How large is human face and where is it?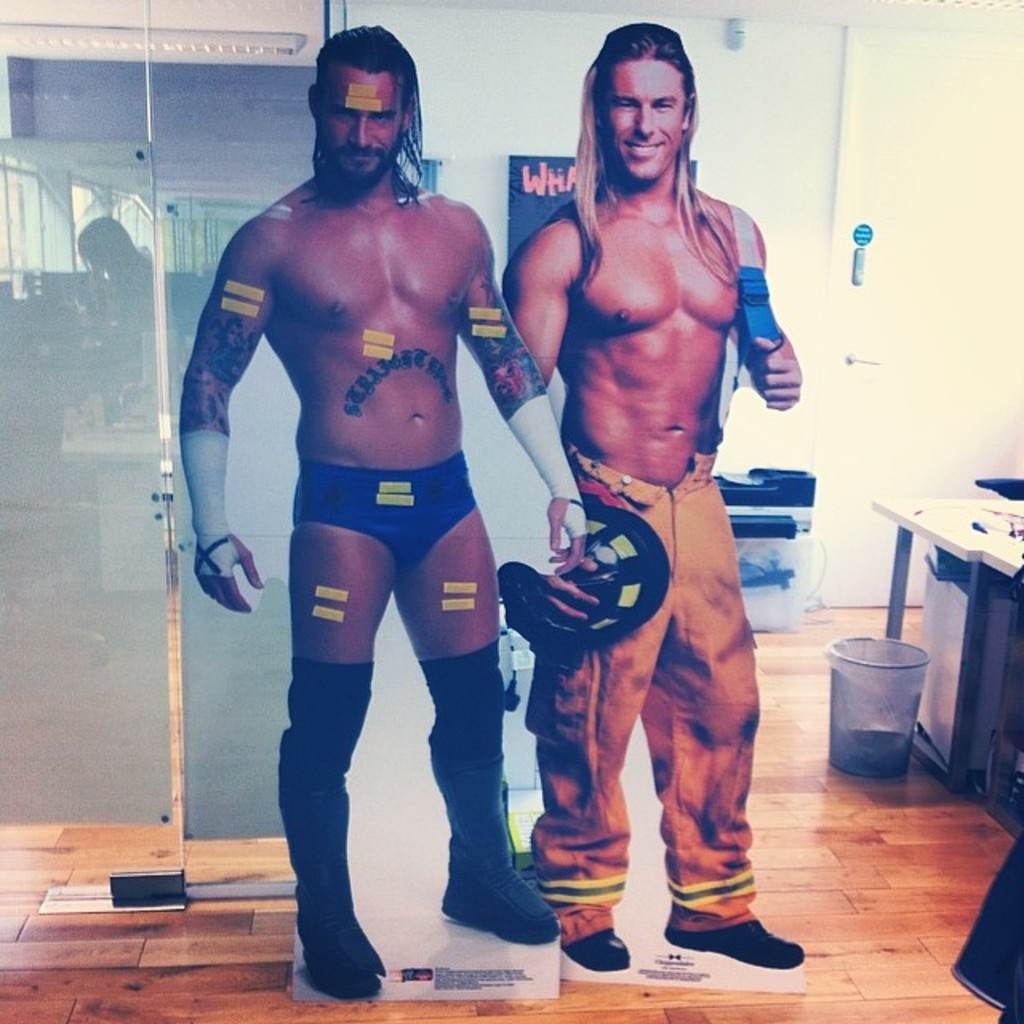
Bounding box: BBox(323, 51, 403, 181).
